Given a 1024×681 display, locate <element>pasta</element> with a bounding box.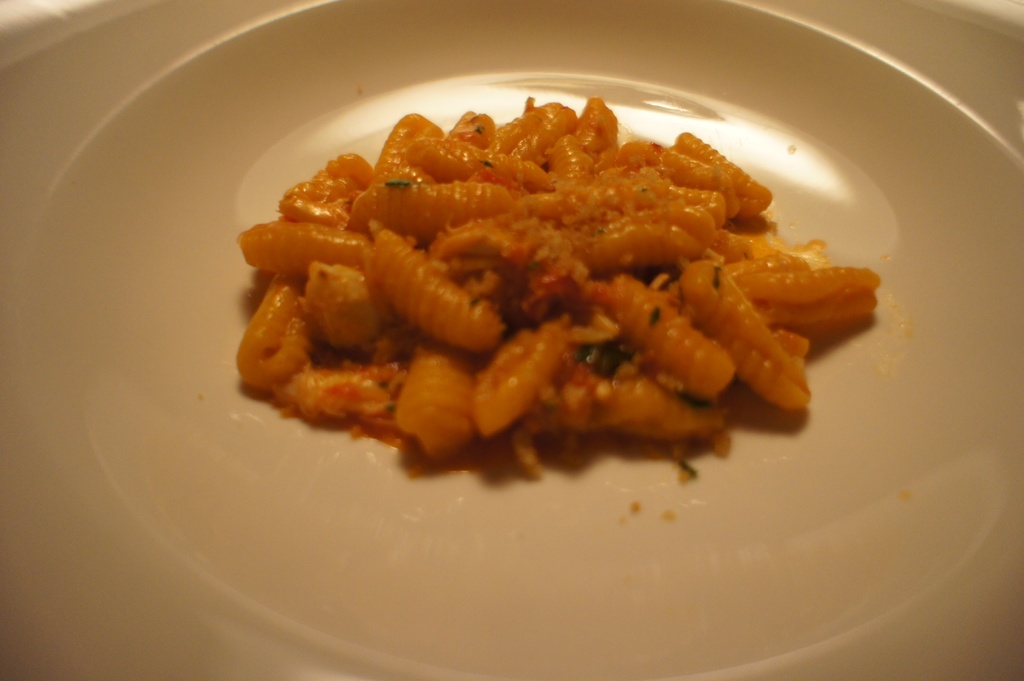
Located: box(235, 95, 877, 481).
